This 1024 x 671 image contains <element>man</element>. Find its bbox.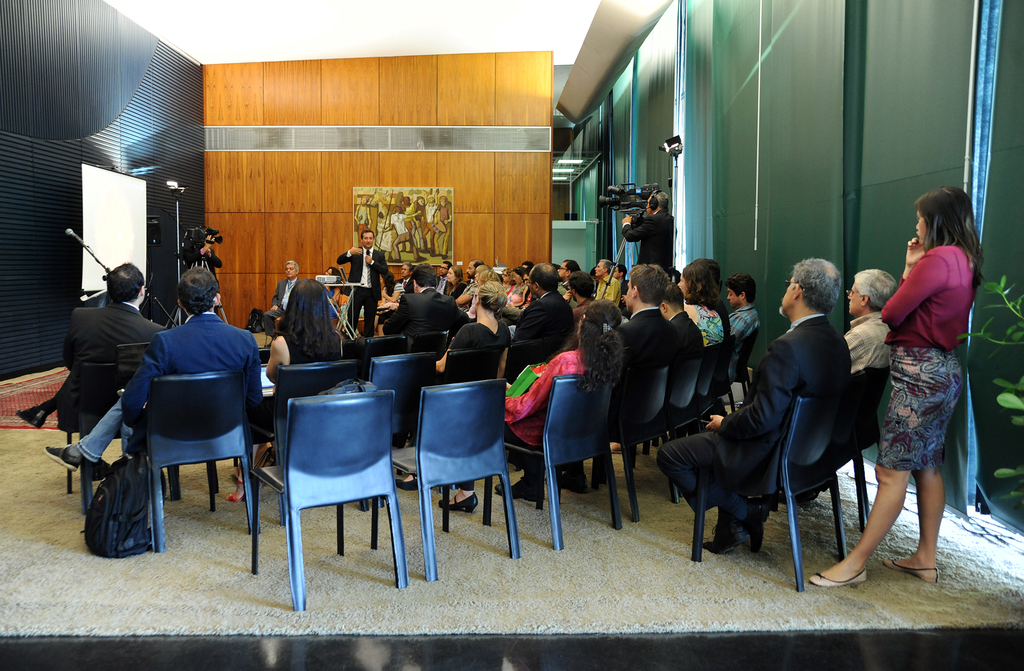
[259, 262, 308, 336].
